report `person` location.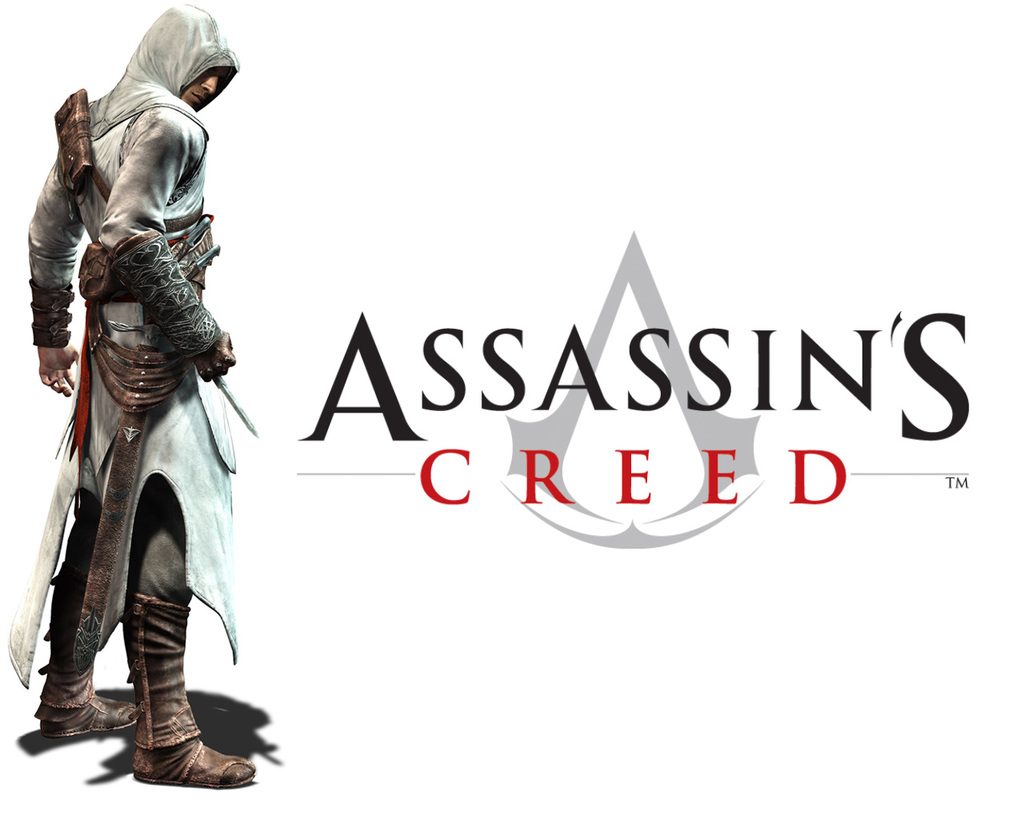
Report: 24,55,254,809.
